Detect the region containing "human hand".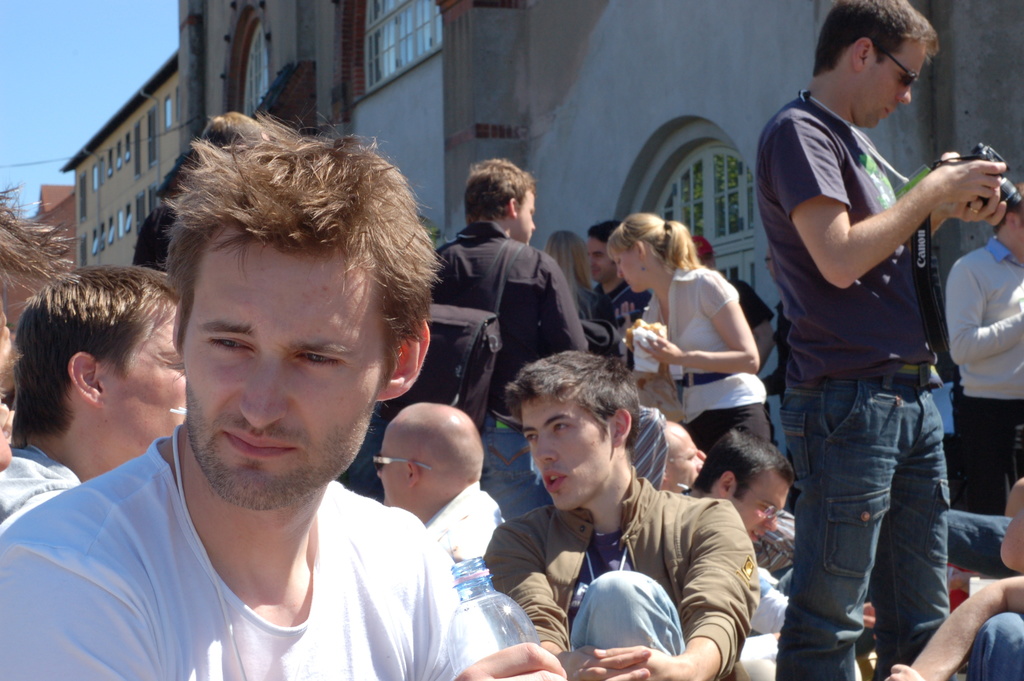
box=[637, 332, 686, 365].
